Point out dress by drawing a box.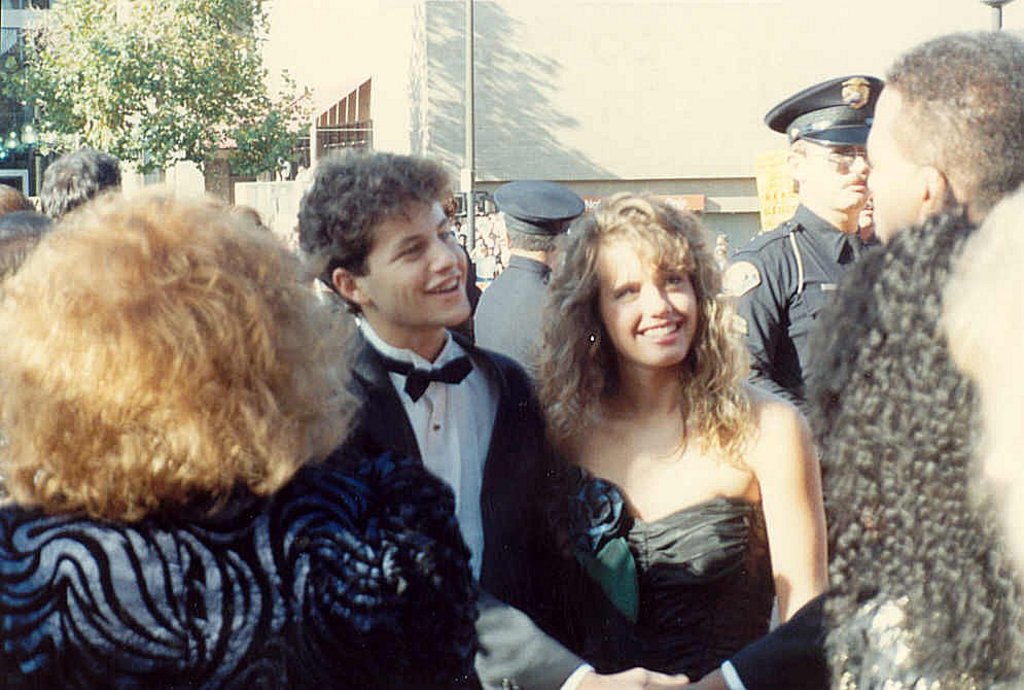
[left=534, top=456, right=776, bottom=684].
